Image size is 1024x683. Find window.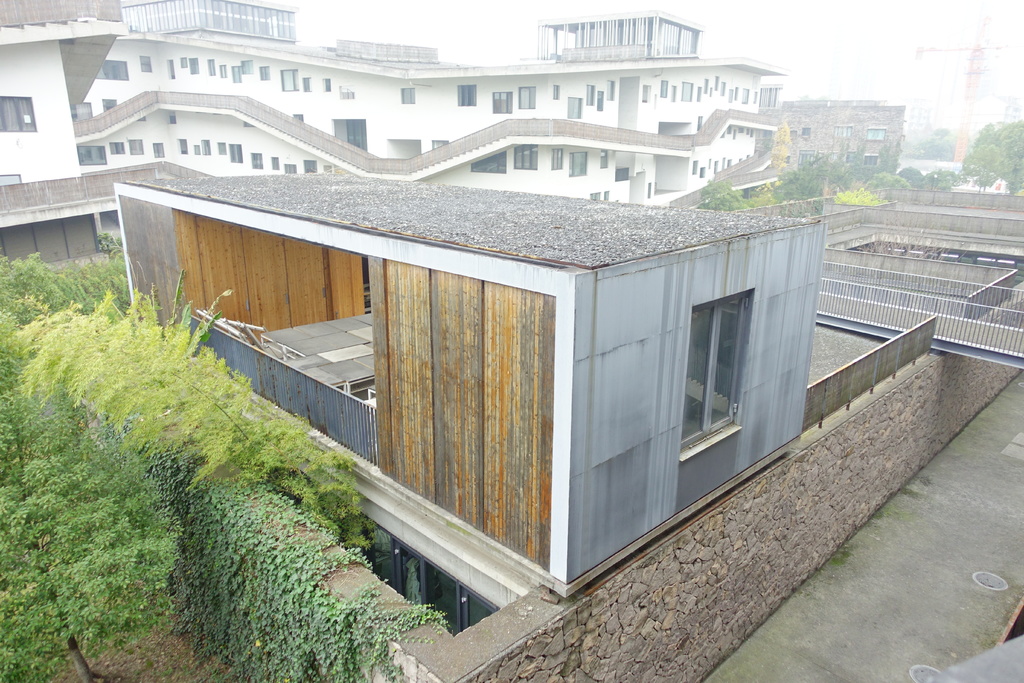
271:159:280:168.
